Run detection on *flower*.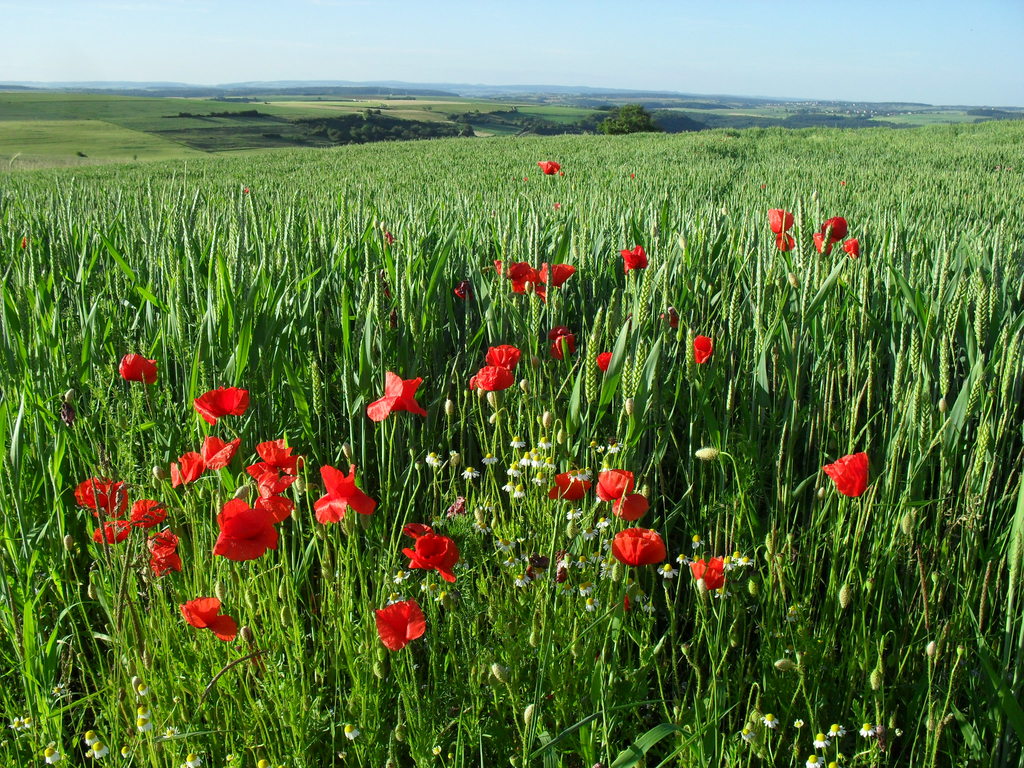
Result: BBox(386, 230, 395, 245).
